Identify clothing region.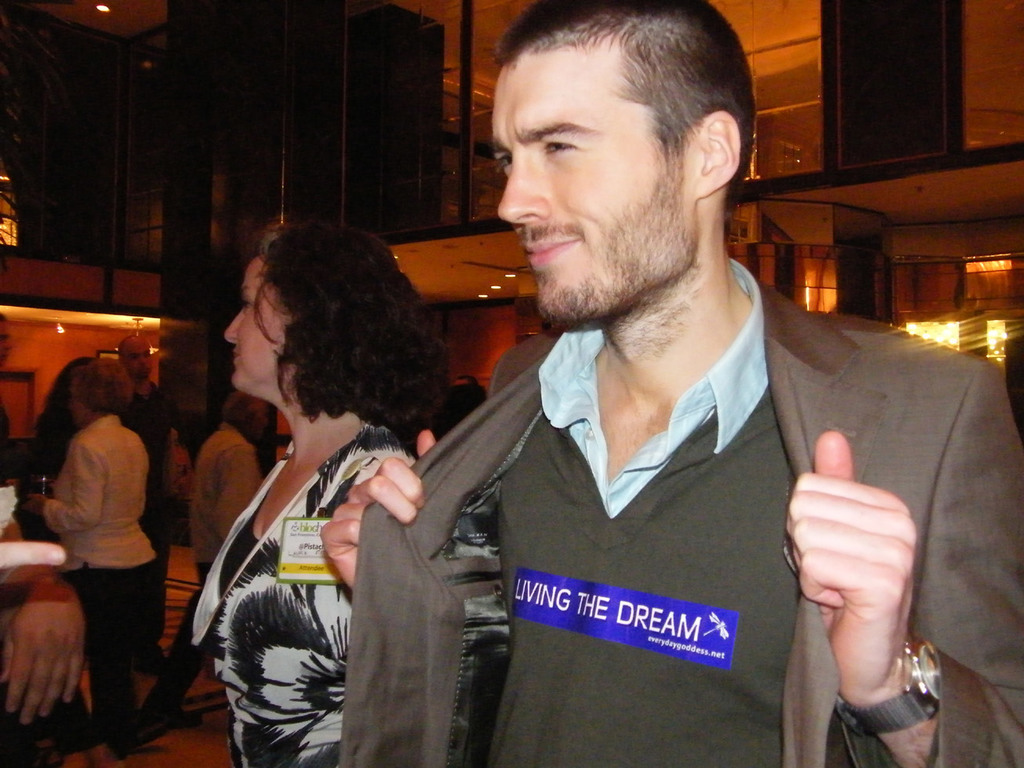
Region: (122, 377, 172, 642).
